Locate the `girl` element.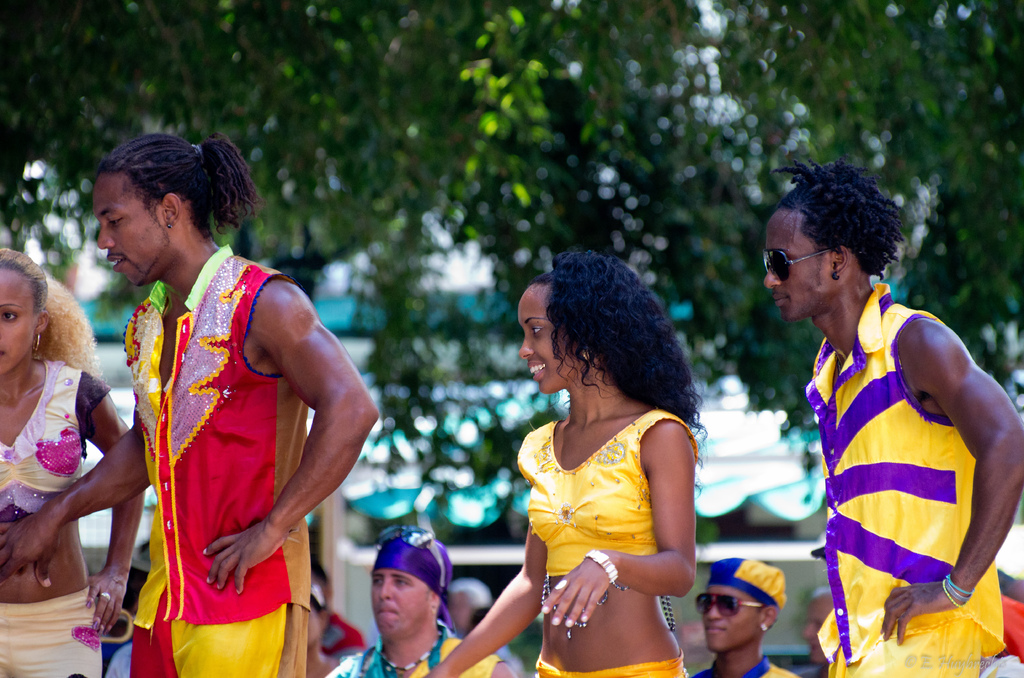
Element bbox: bbox(0, 248, 147, 677).
